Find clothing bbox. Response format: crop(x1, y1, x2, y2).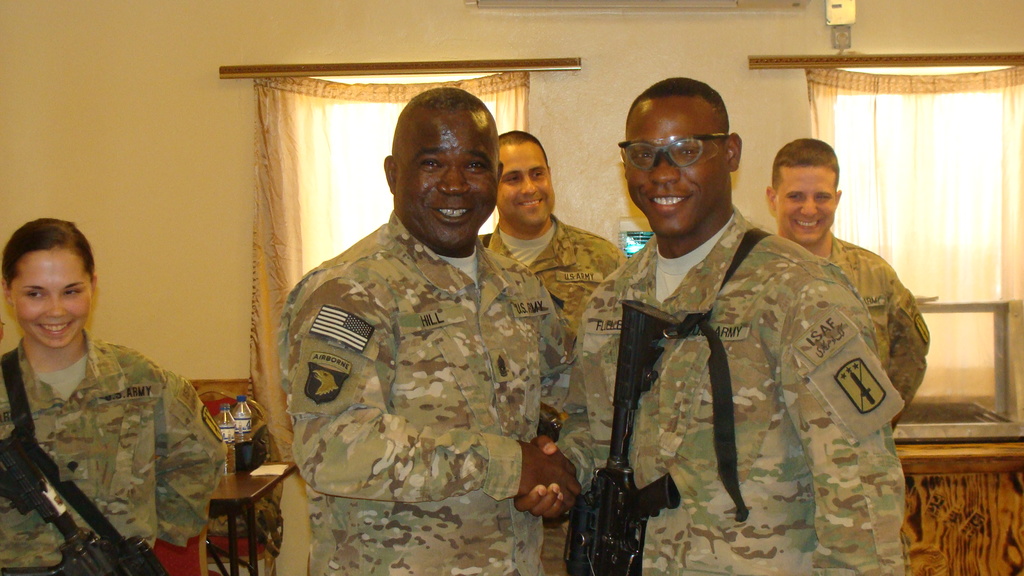
crop(463, 214, 627, 321).
